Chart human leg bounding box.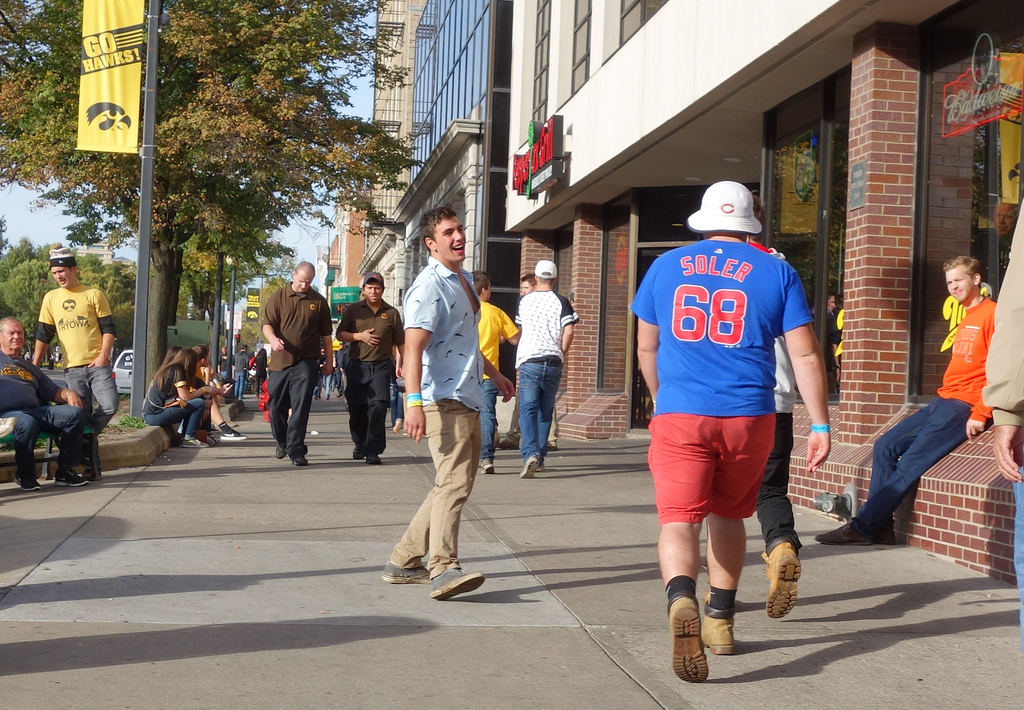
Charted: x1=66, y1=367, x2=104, y2=489.
